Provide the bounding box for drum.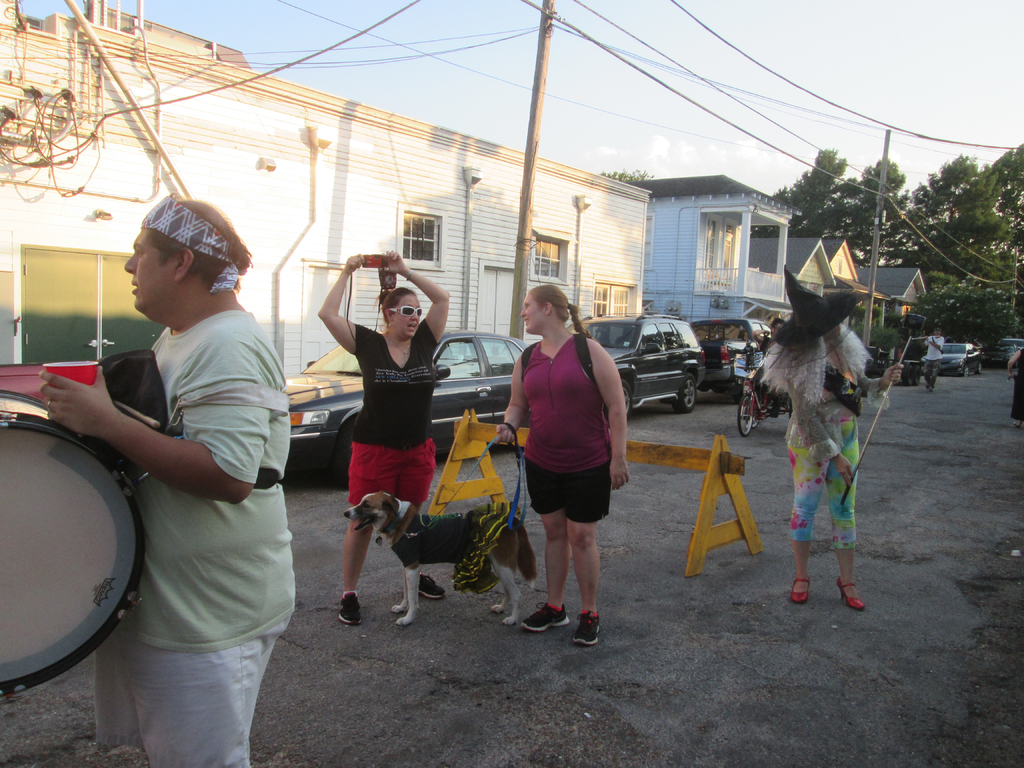
(x1=0, y1=387, x2=148, y2=697).
